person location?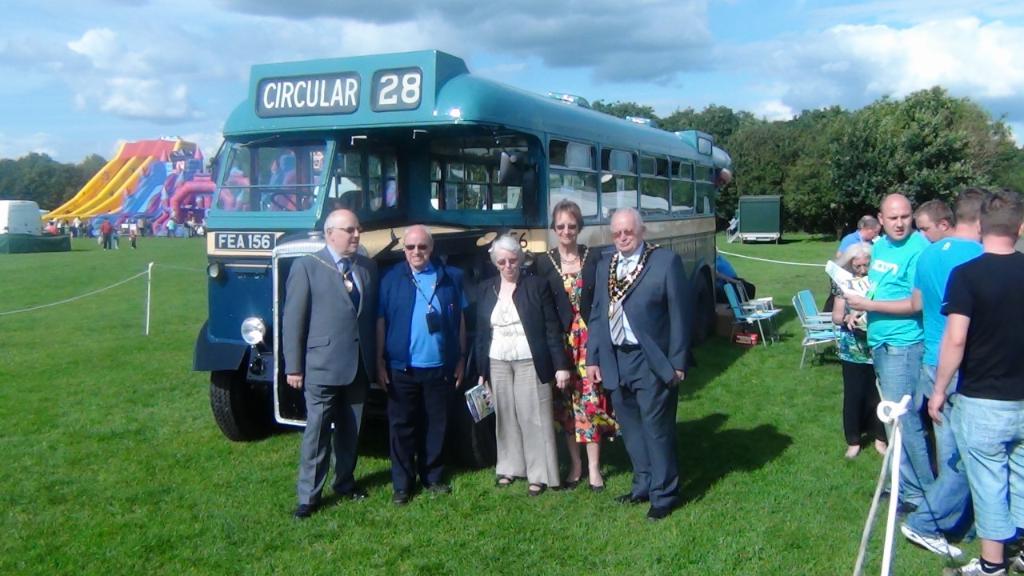
pyautogui.locateOnScreen(287, 208, 379, 518)
